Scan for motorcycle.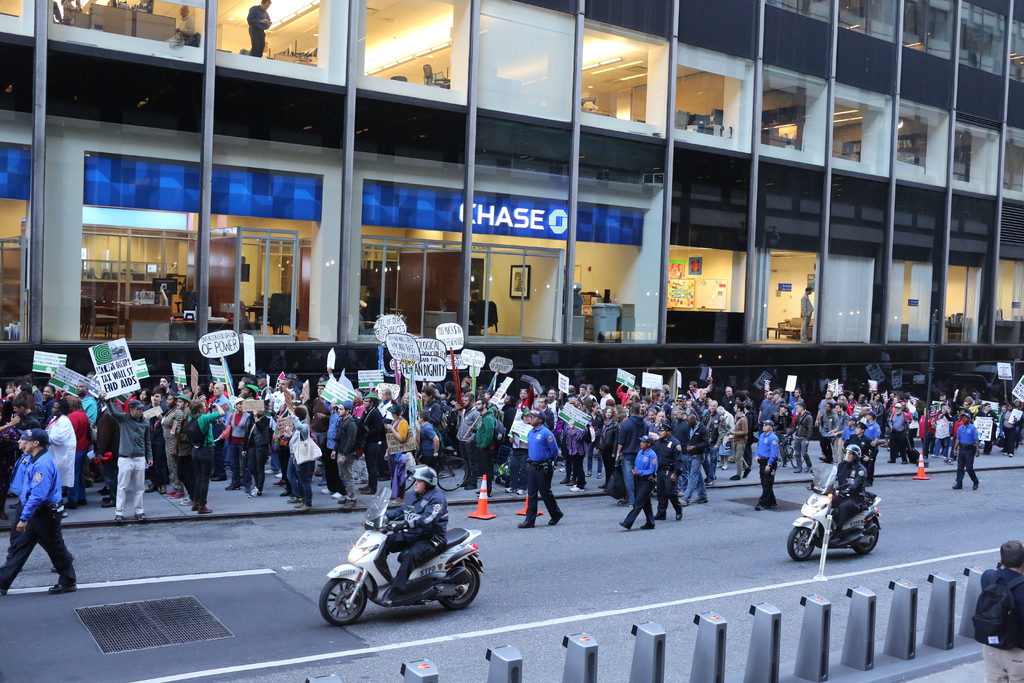
Scan result: crop(801, 472, 884, 575).
